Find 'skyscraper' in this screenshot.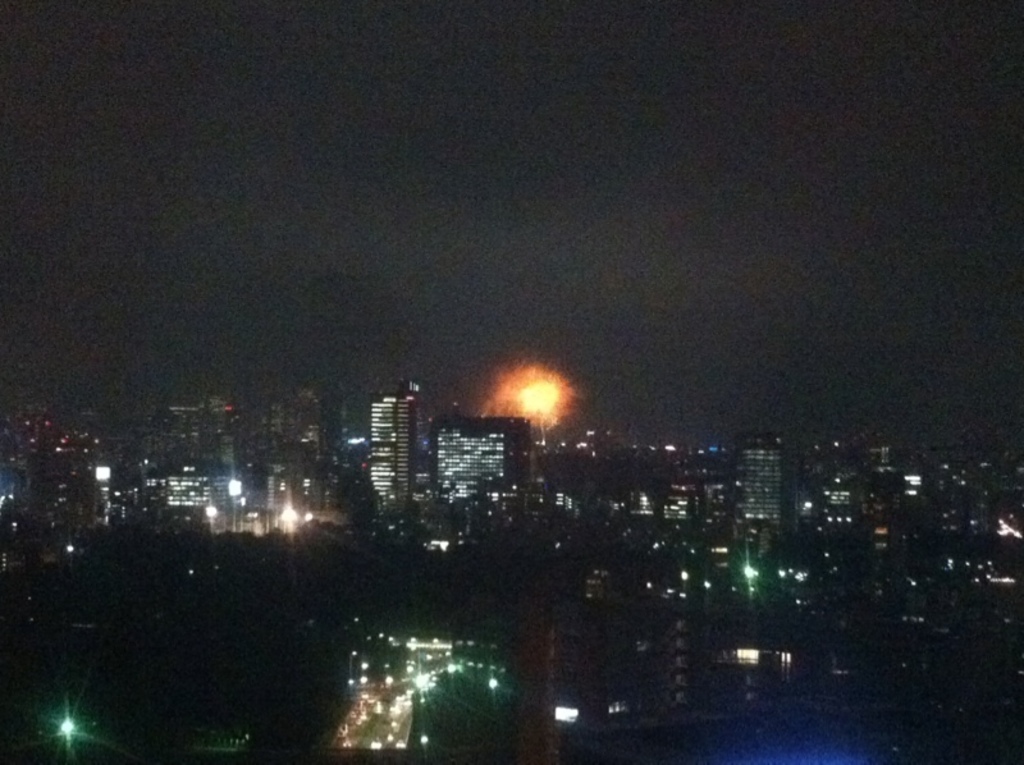
The bounding box for 'skyscraper' is crop(362, 386, 422, 504).
